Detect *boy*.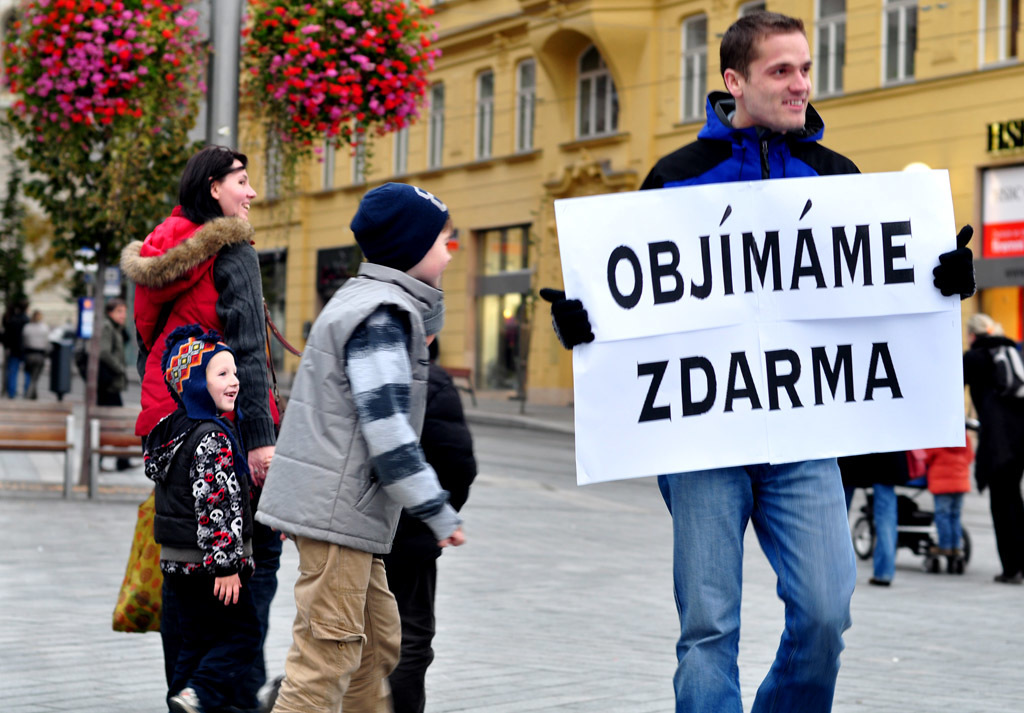
Detected at [left=906, top=420, right=988, bottom=572].
